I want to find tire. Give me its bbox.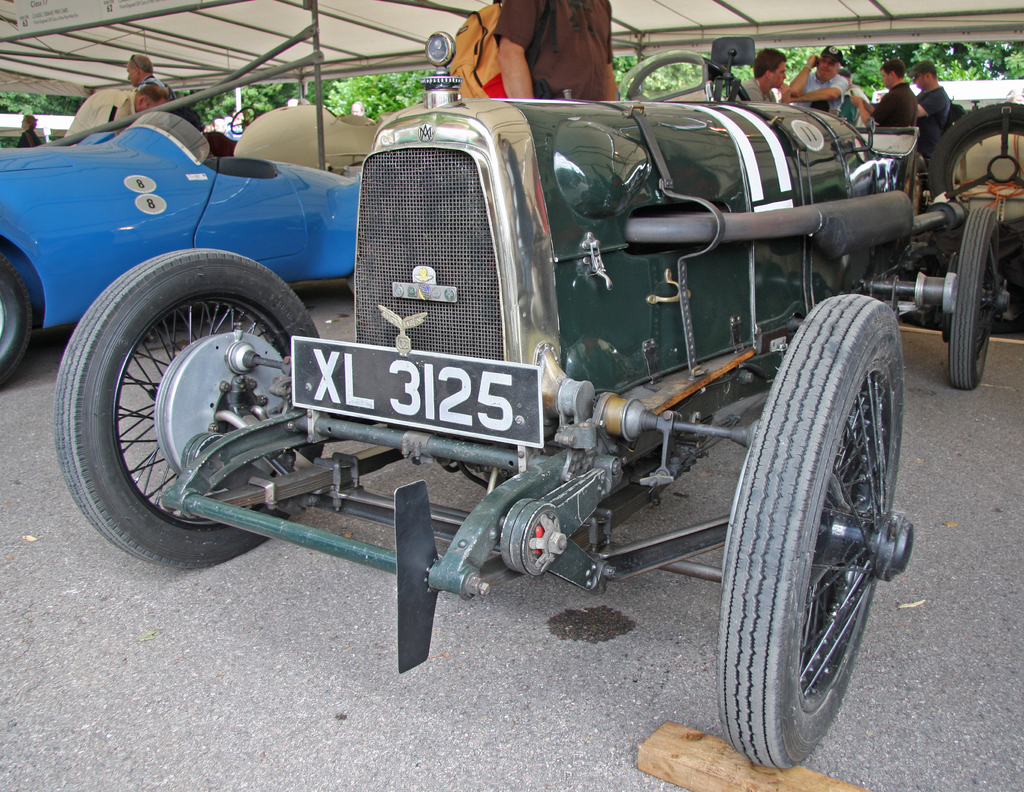
{"x1": 50, "y1": 243, "x2": 322, "y2": 568}.
